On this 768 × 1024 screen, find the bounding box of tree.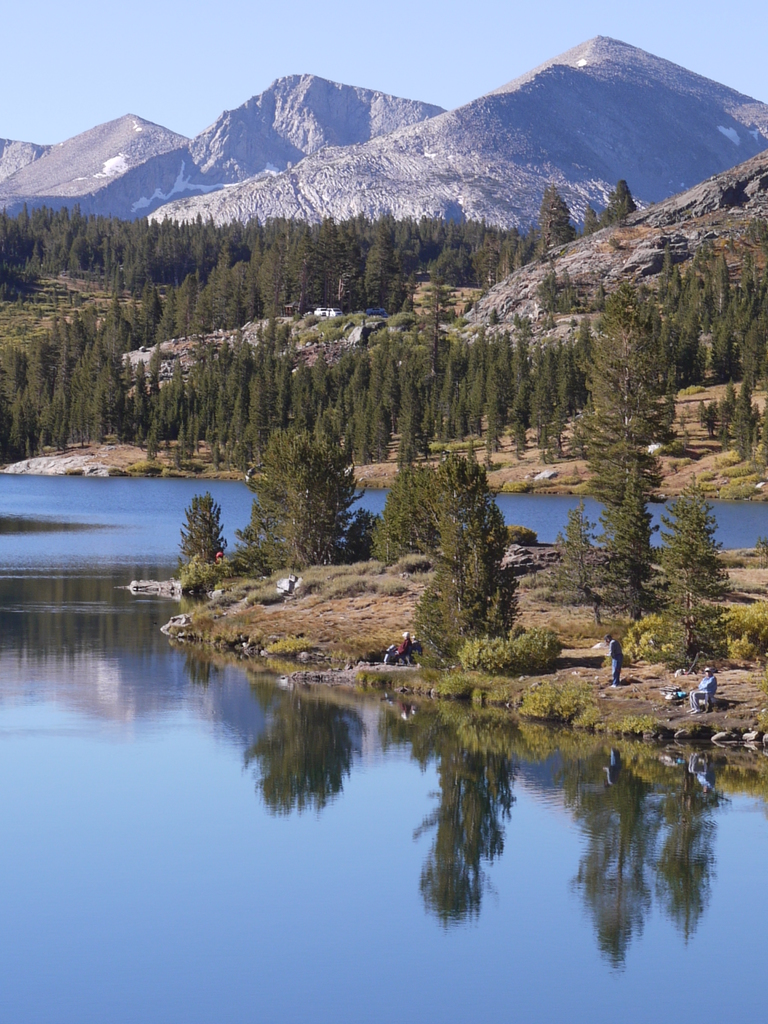
Bounding box: region(235, 413, 373, 576).
